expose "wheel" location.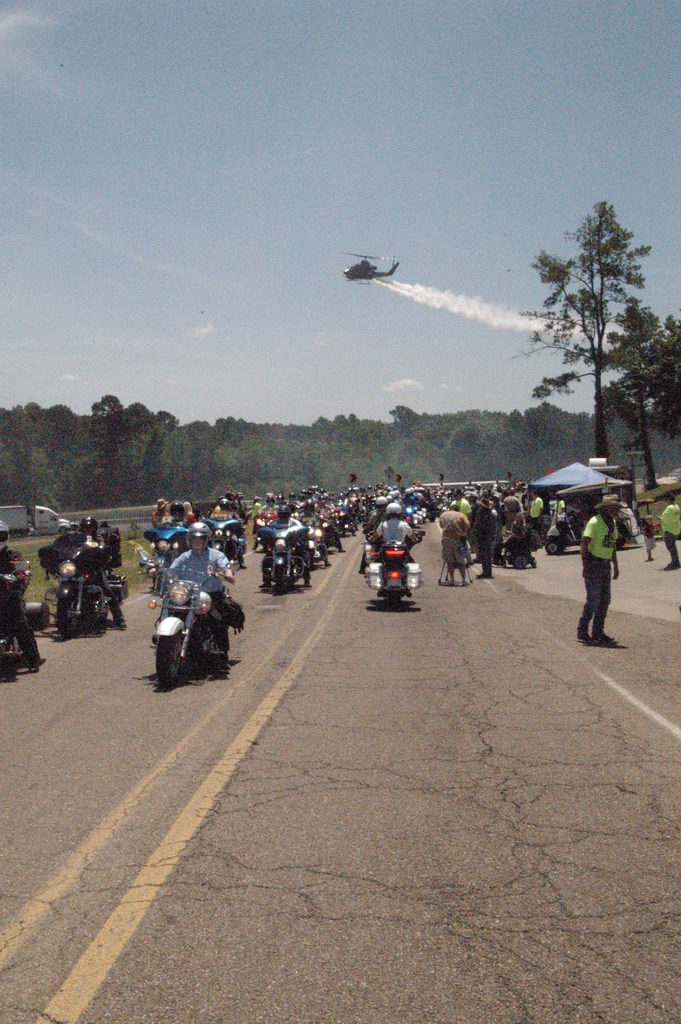
Exposed at box=[384, 591, 400, 614].
